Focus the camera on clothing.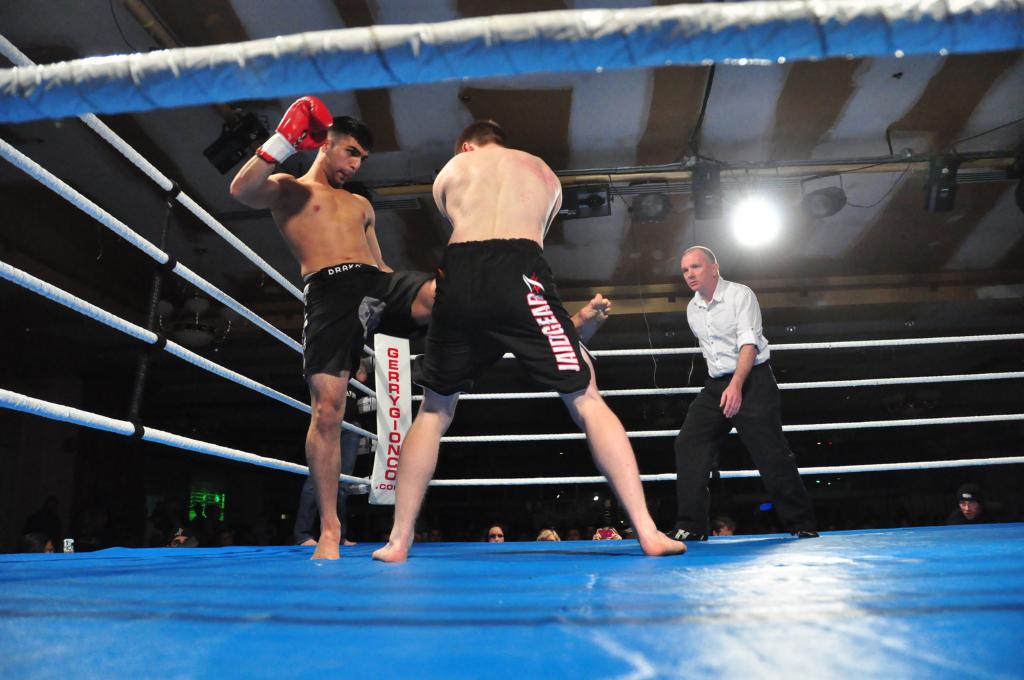
Focus region: Rect(289, 378, 364, 537).
